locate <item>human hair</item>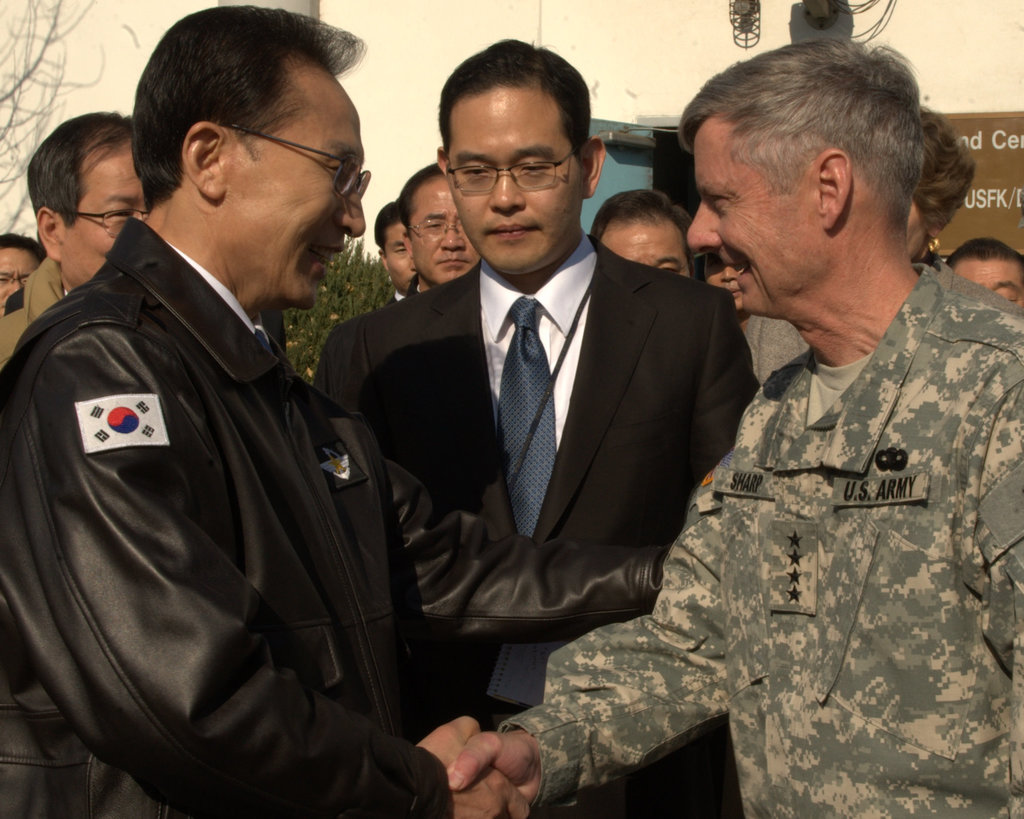
{"left": 440, "top": 35, "right": 585, "bottom": 154}
